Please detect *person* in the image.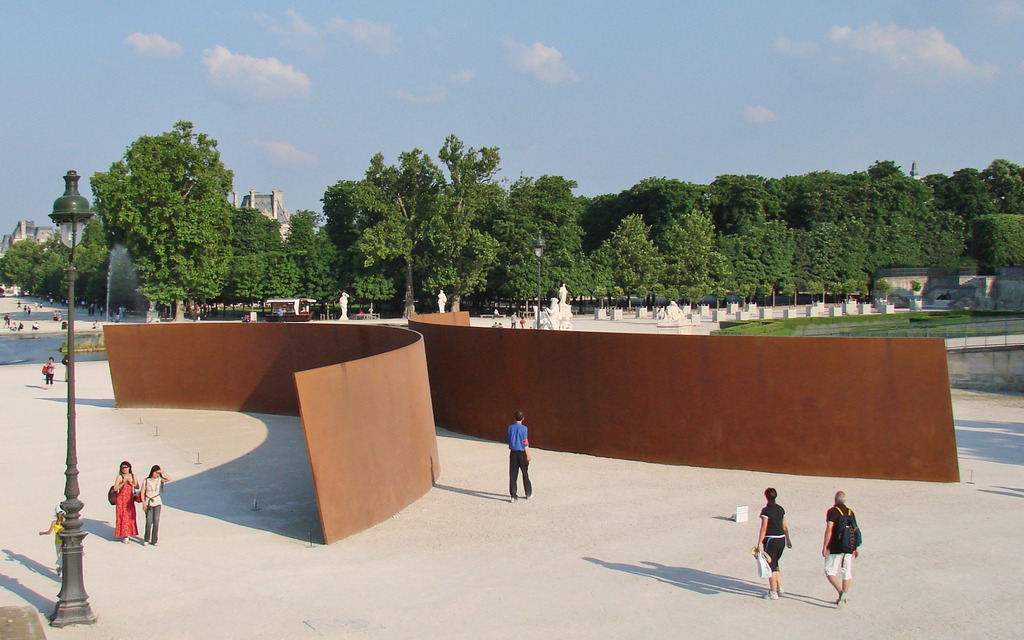
<box>489,323,499,326</box>.
